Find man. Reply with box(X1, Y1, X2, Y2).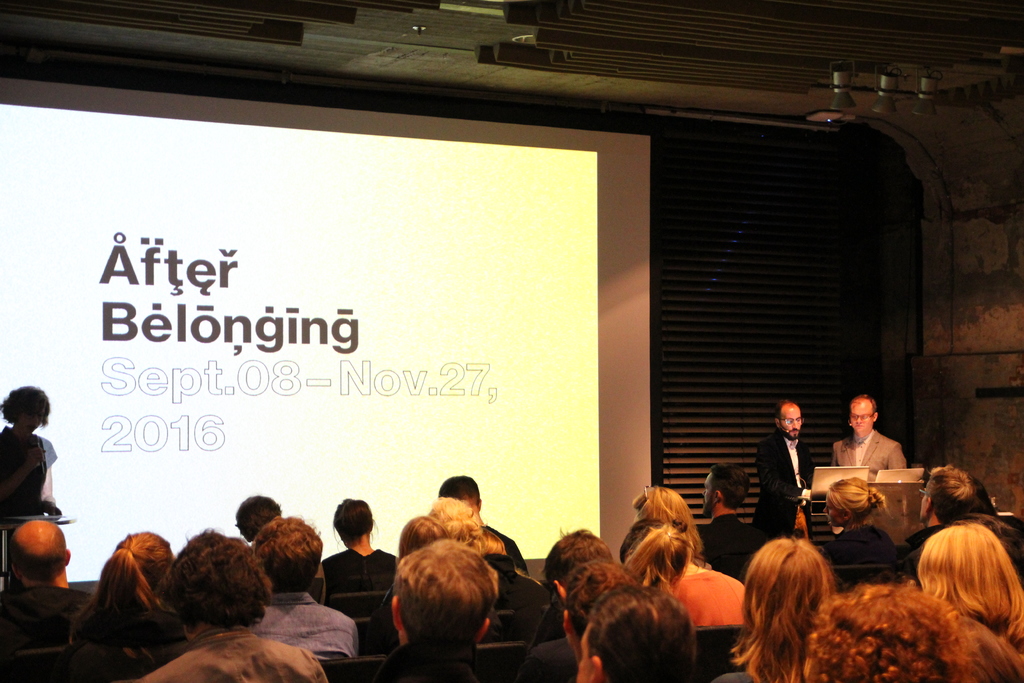
box(131, 529, 328, 682).
